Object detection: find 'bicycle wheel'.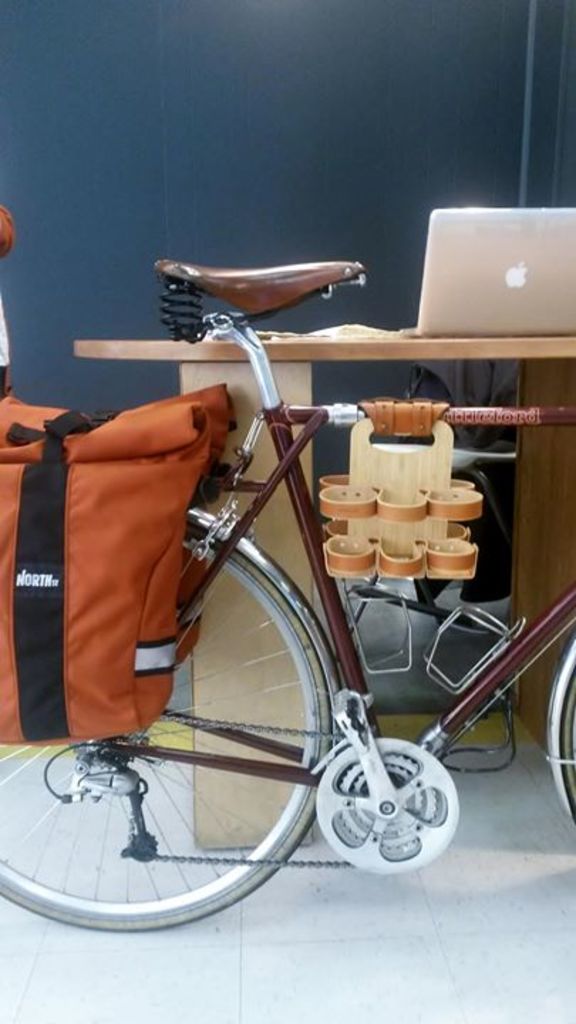
0,518,331,936.
